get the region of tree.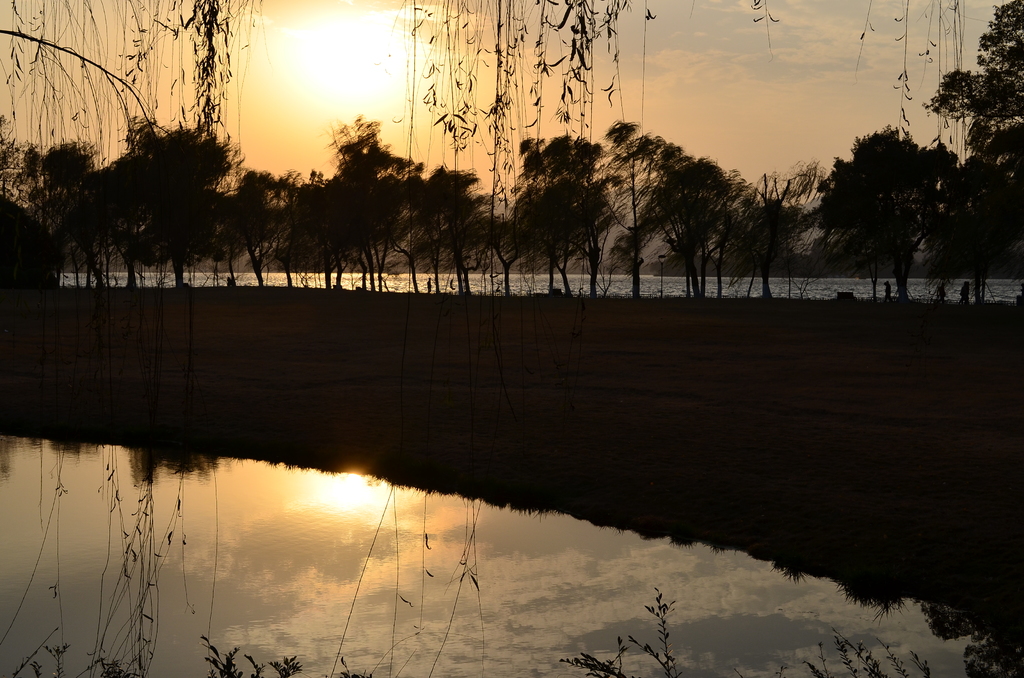
l=596, t=104, r=703, b=299.
